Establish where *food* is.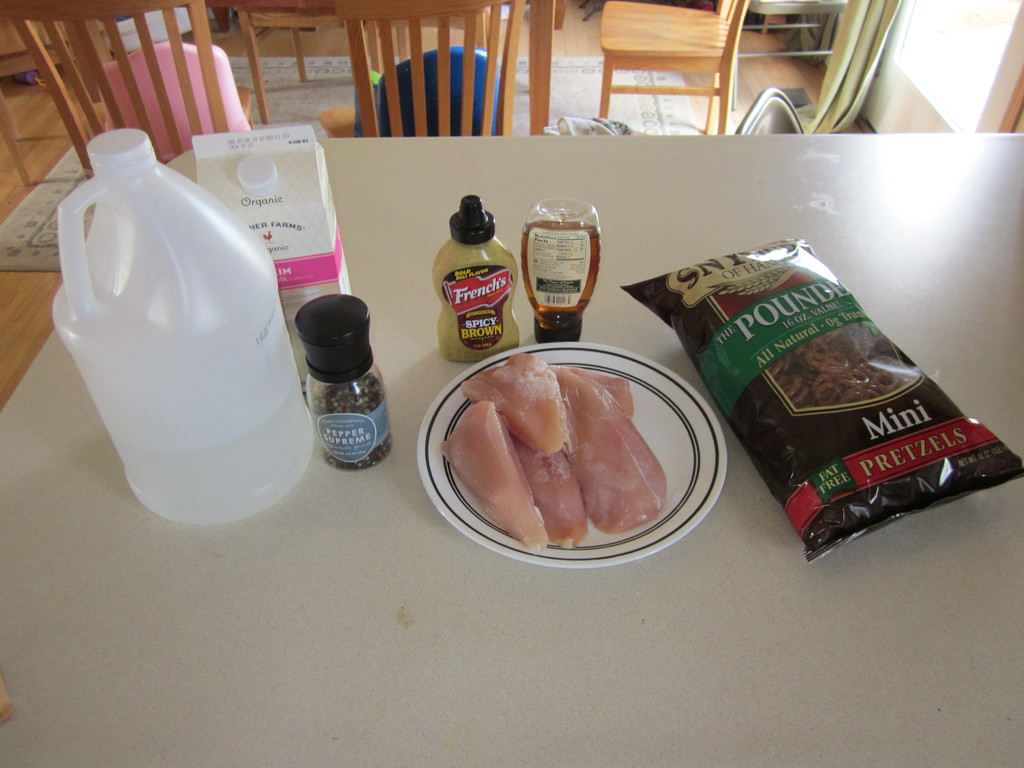
Established at rect(445, 364, 729, 554).
